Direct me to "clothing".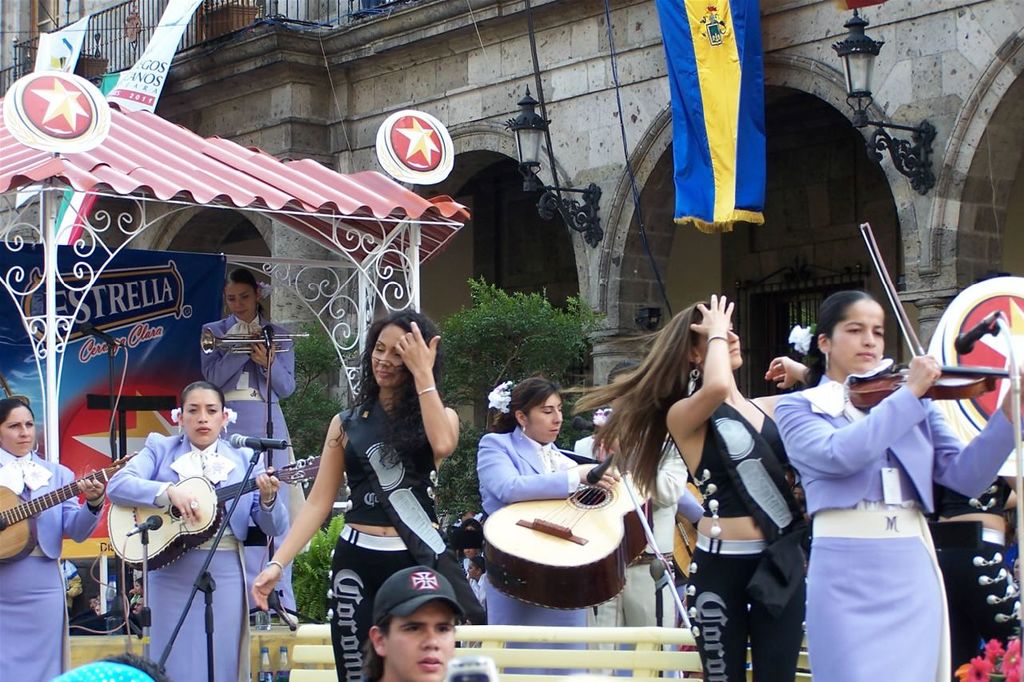
Direction: x1=683, y1=394, x2=806, y2=681.
